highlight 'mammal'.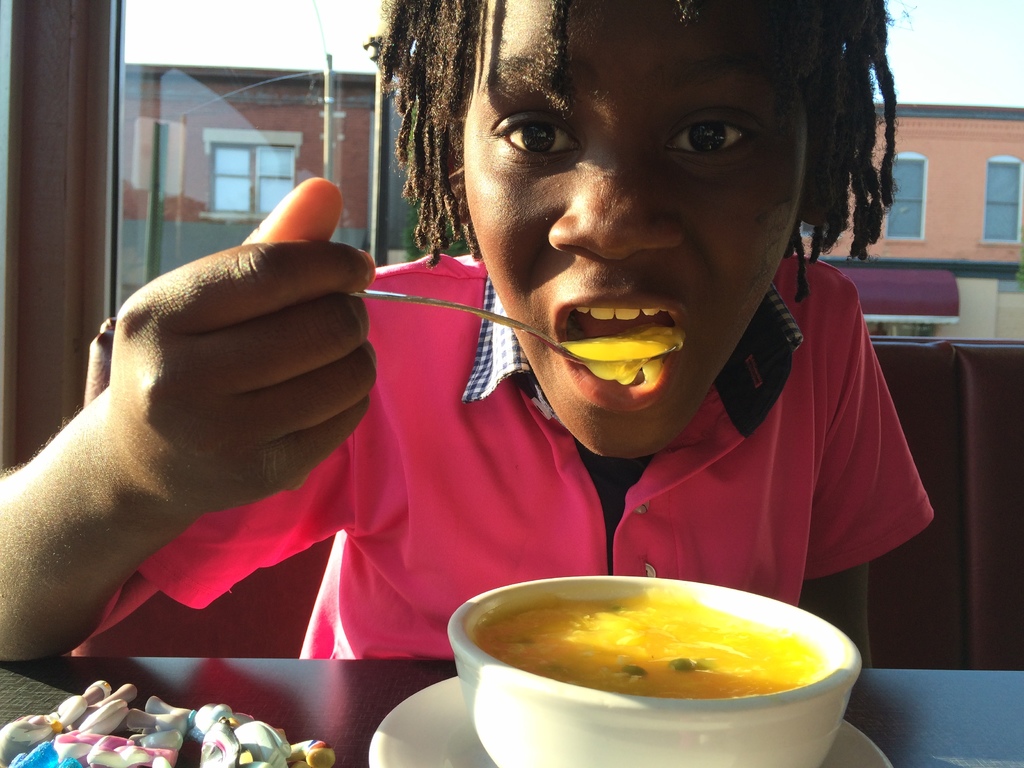
Highlighted region: 0/0/945/663.
